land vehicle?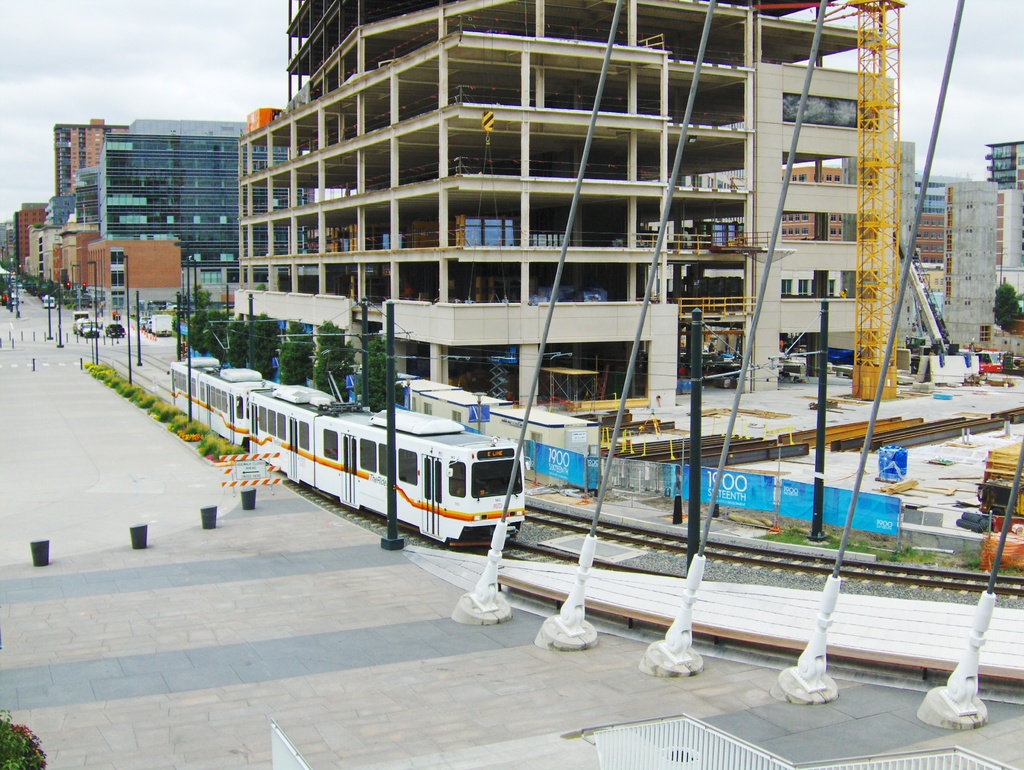
x1=81, y1=315, x2=100, y2=339
